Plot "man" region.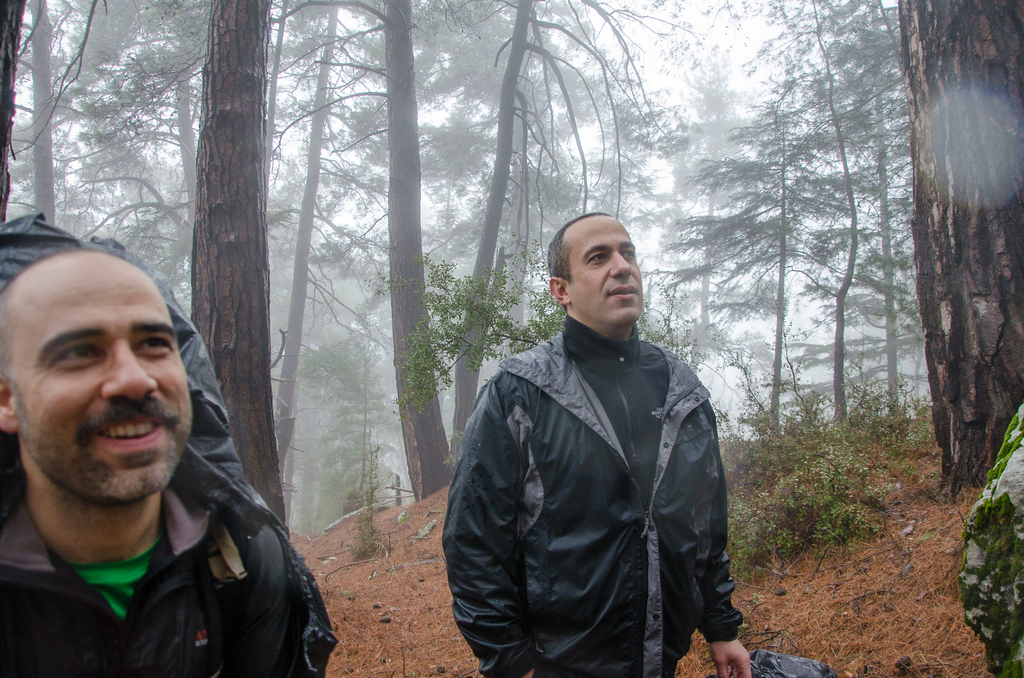
Plotted at detection(0, 244, 333, 677).
